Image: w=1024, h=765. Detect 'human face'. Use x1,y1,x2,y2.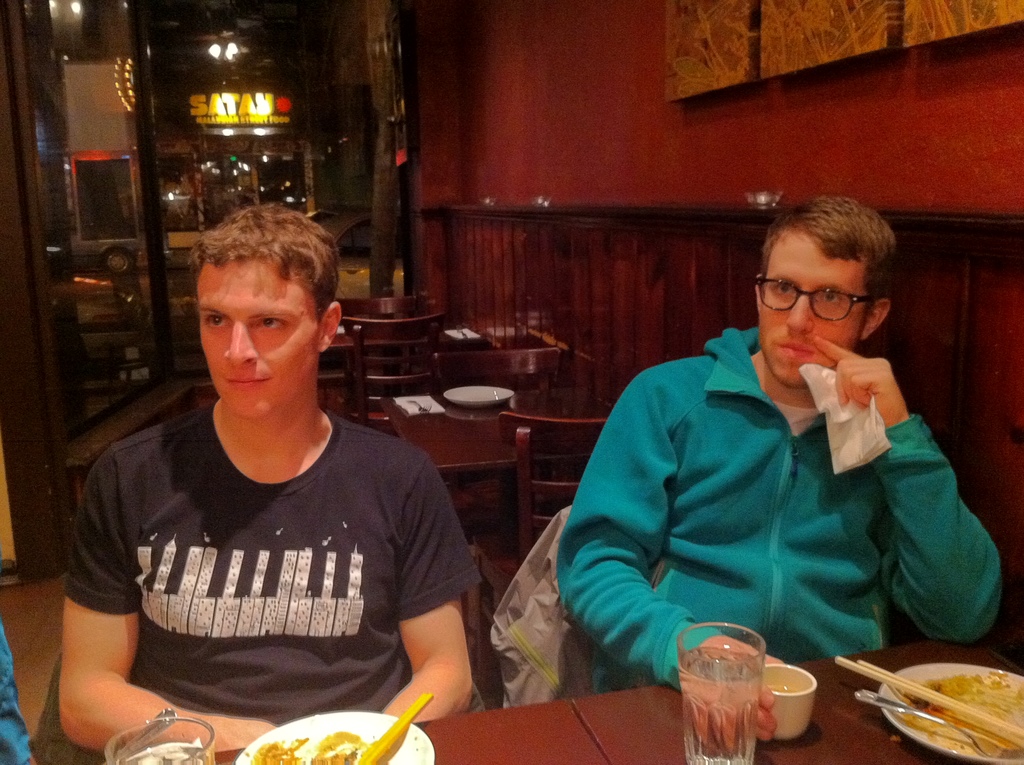
192,253,329,419.
